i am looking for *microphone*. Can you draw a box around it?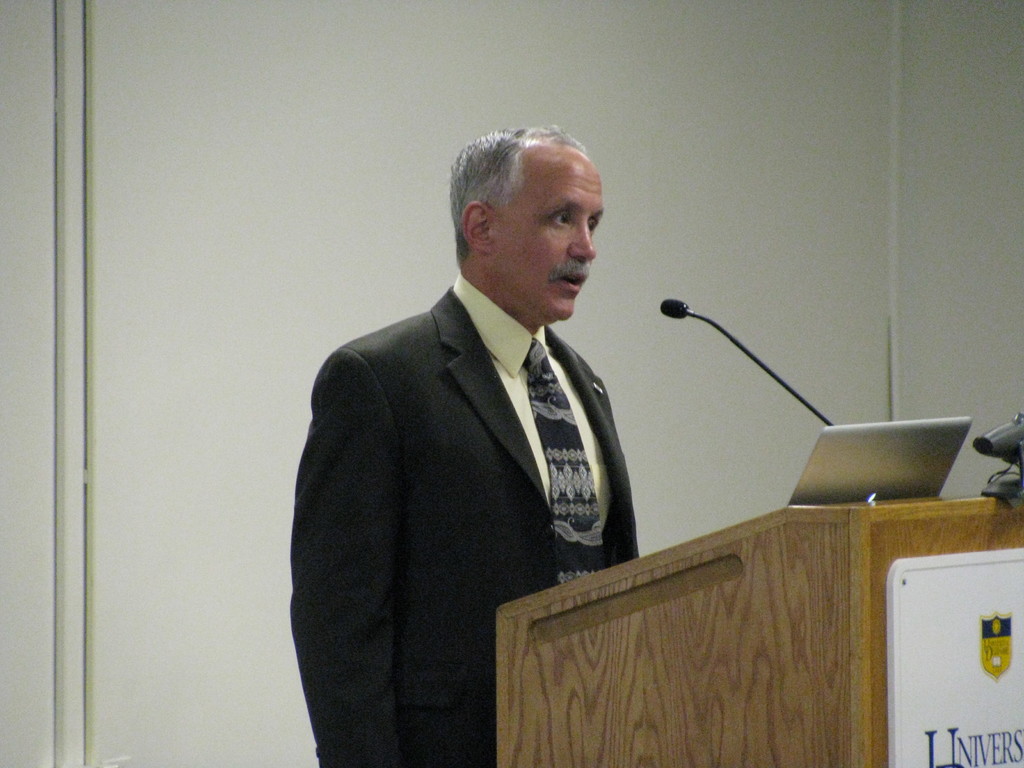
Sure, the bounding box is <region>659, 300, 830, 424</region>.
